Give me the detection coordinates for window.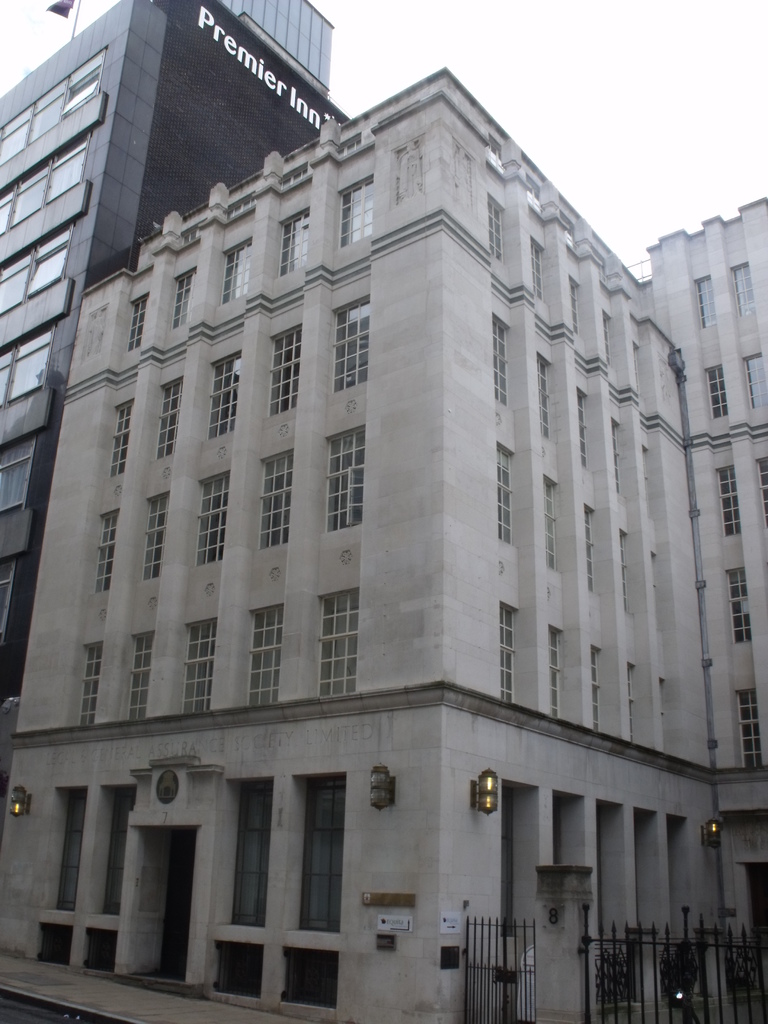
(left=193, top=475, right=225, bottom=568).
